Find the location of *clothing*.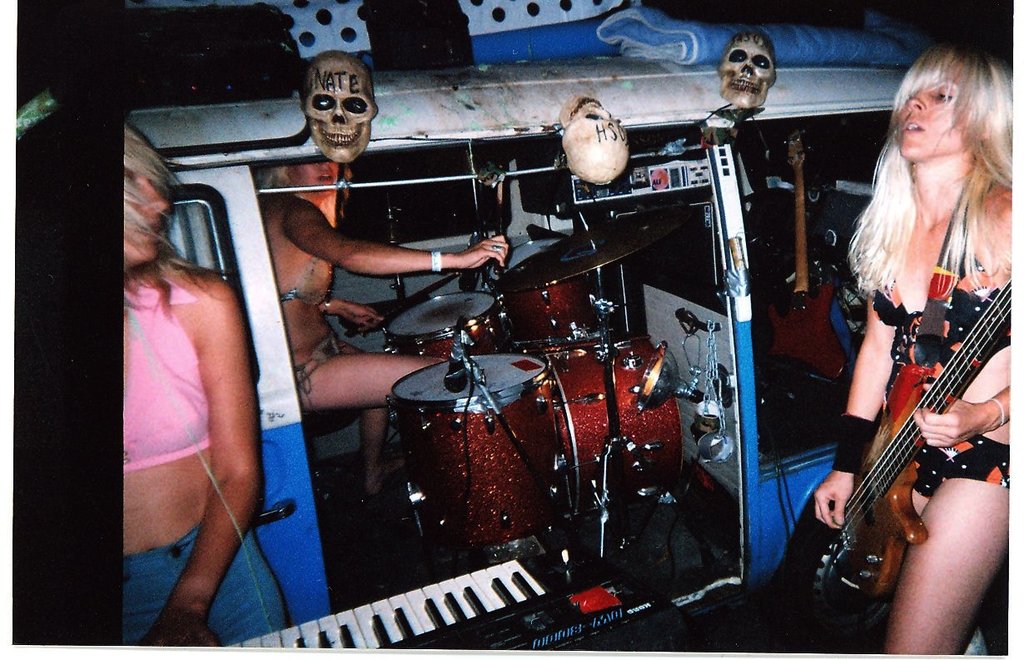
Location: bbox(110, 265, 217, 471).
